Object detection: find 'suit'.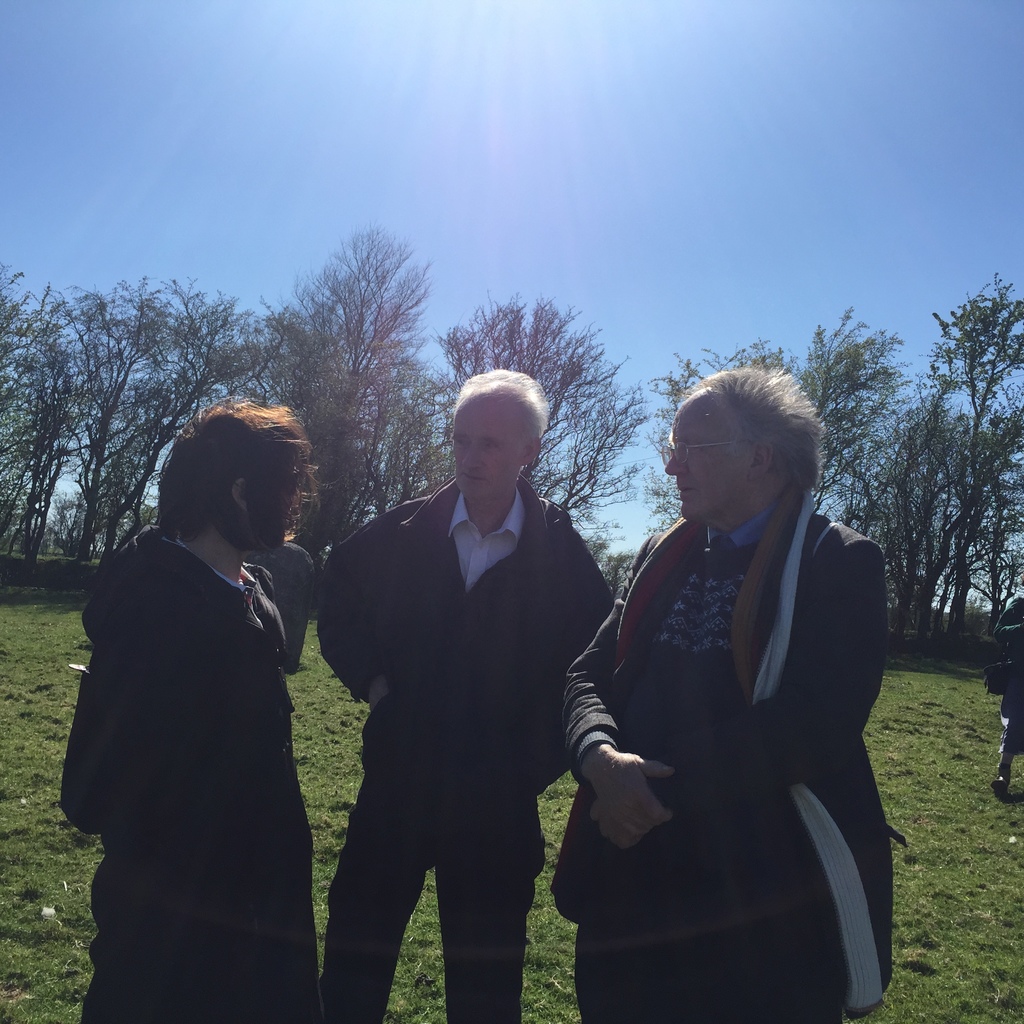
bbox=[303, 397, 615, 1007].
